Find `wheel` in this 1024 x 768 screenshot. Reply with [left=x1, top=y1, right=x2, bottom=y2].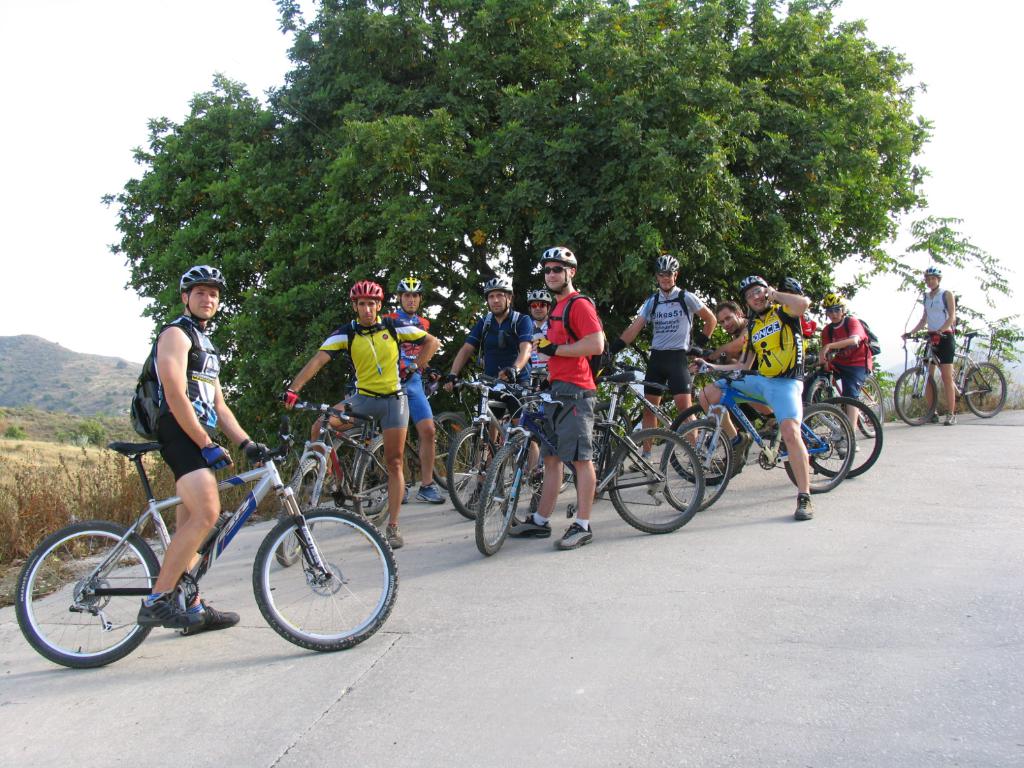
[left=660, top=417, right=733, bottom=515].
